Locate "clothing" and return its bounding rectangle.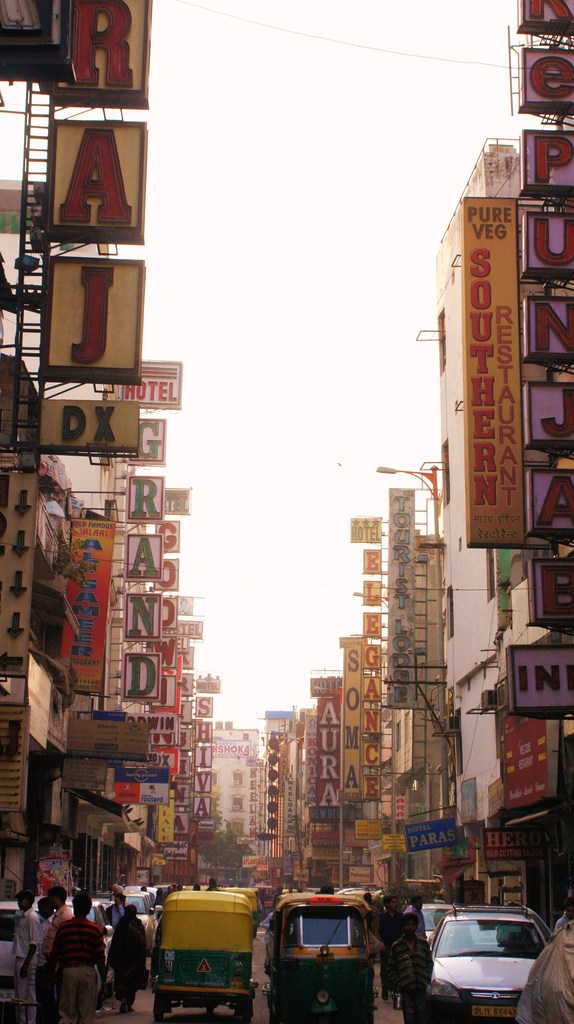
372,909,400,986.
